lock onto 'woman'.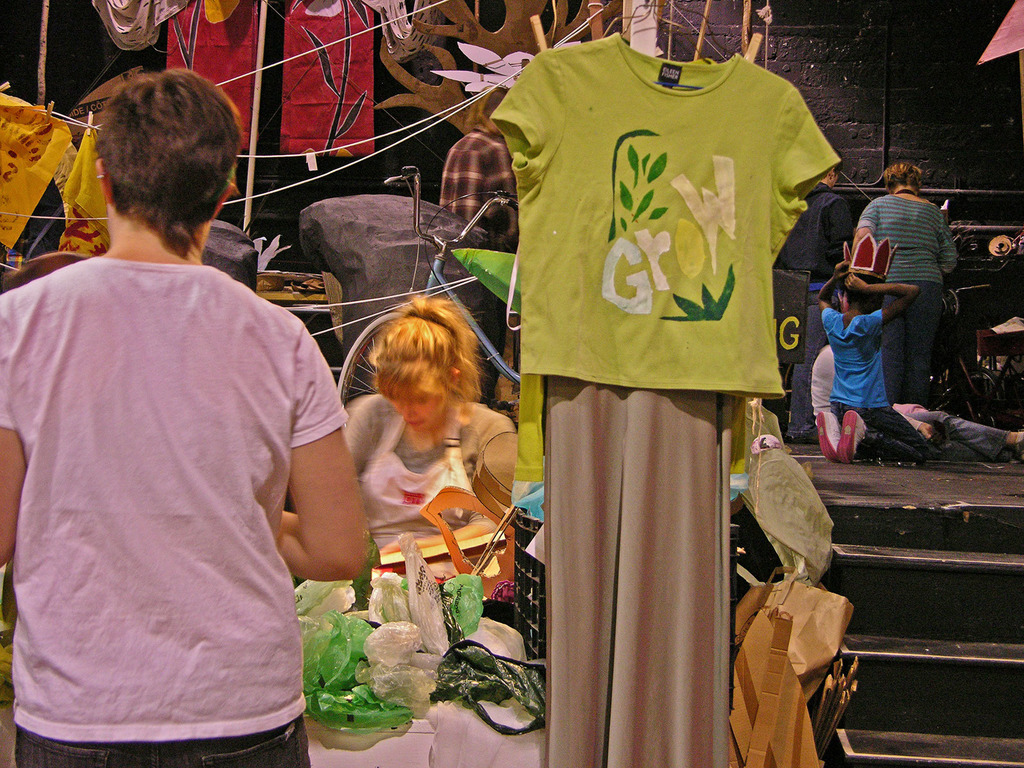
Locked: bbox(0, 72, 369, 767).
